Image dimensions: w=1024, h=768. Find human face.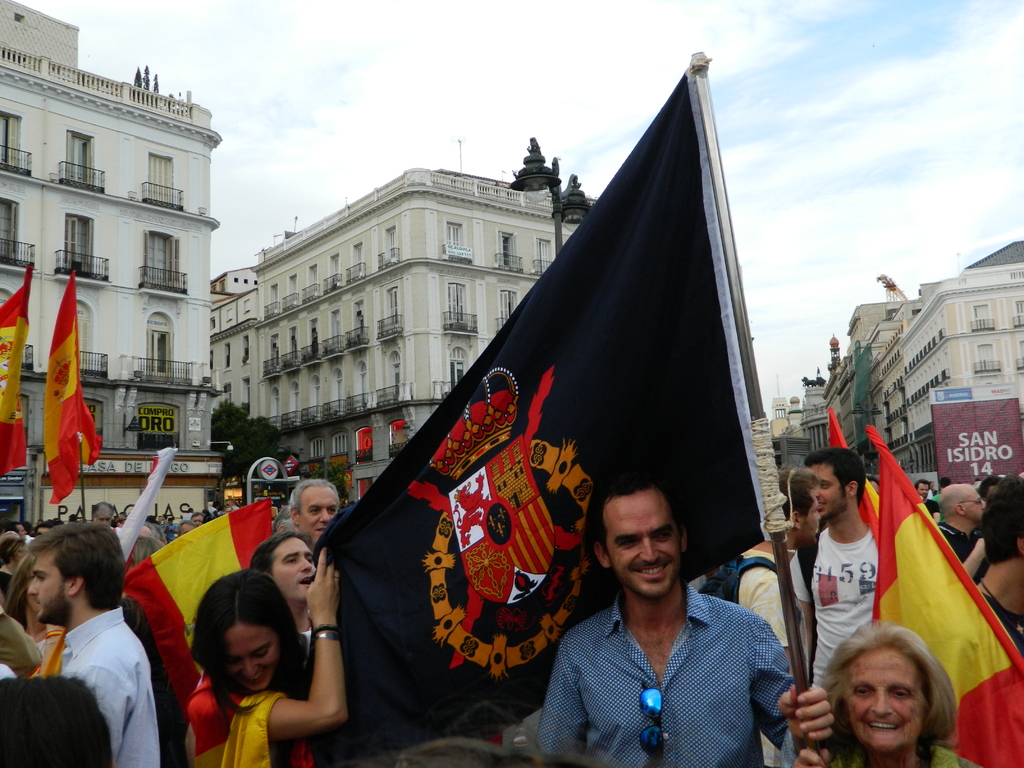
[x1=963, y1=488, x2=985, y2=522].
